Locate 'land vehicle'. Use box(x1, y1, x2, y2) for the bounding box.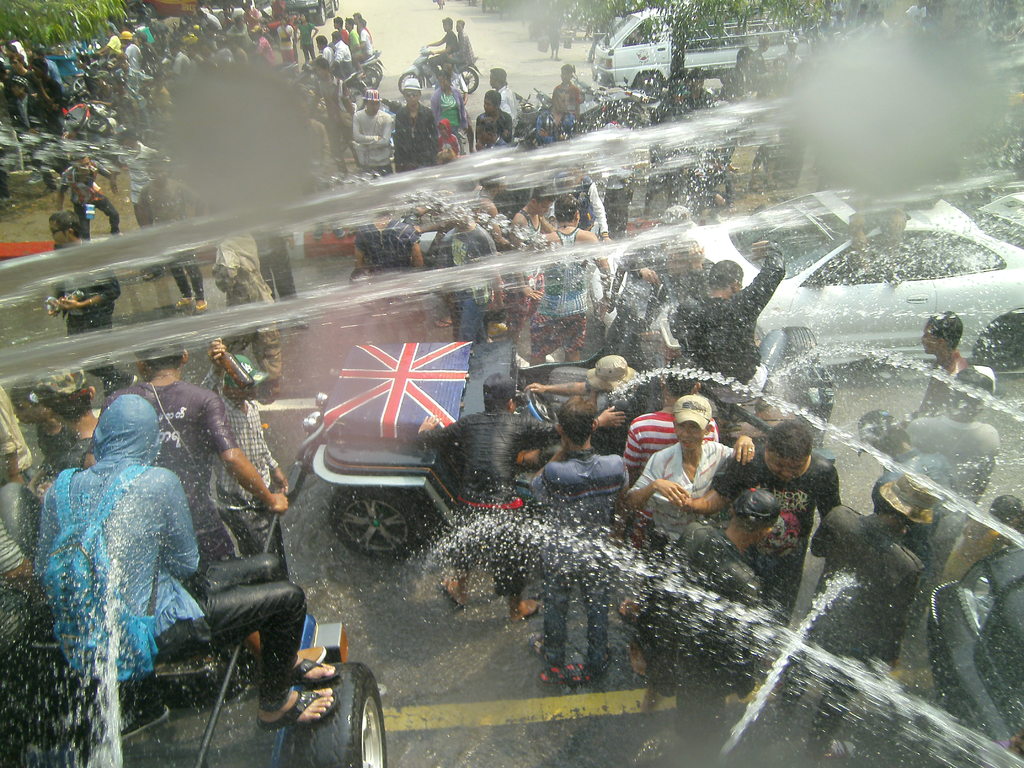
box(591, 3, 819, 98).
